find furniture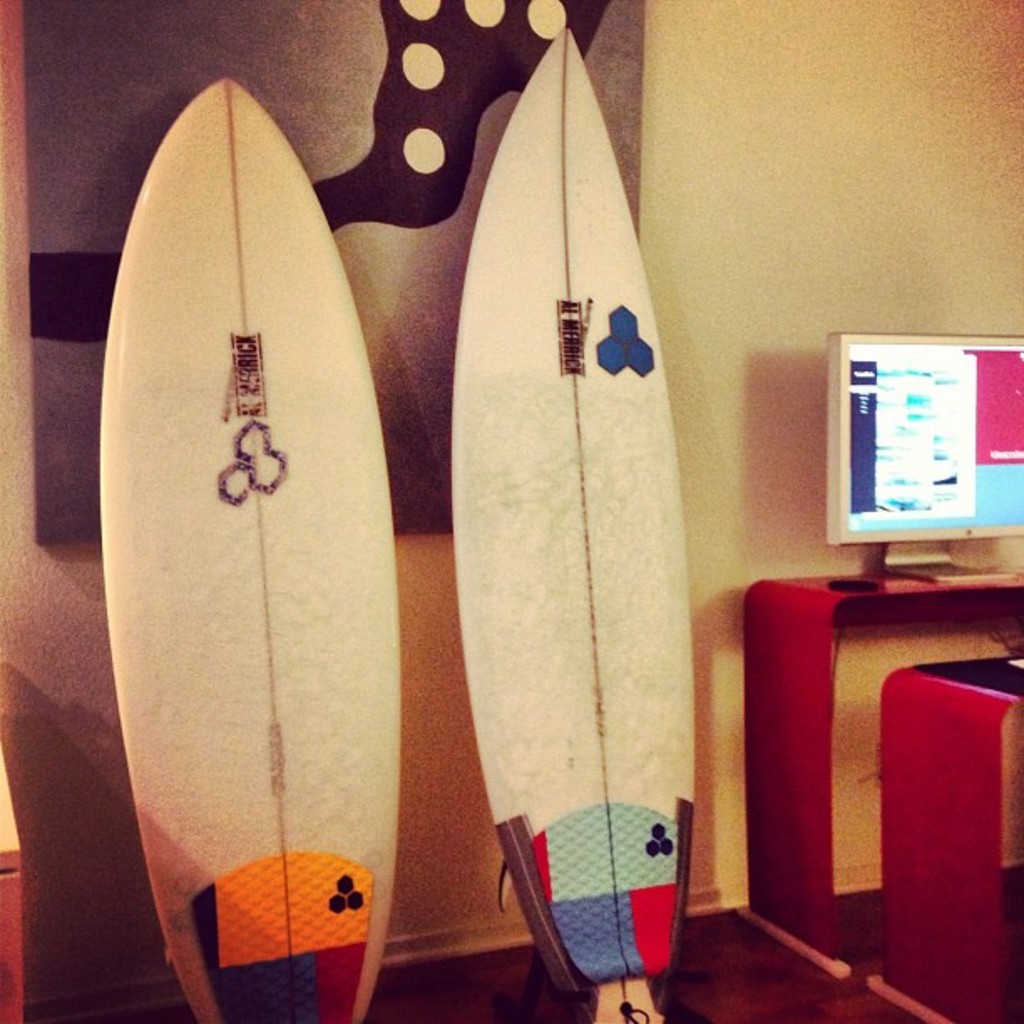
[x1=731, y1=566, x2=1022, y2=1022]
